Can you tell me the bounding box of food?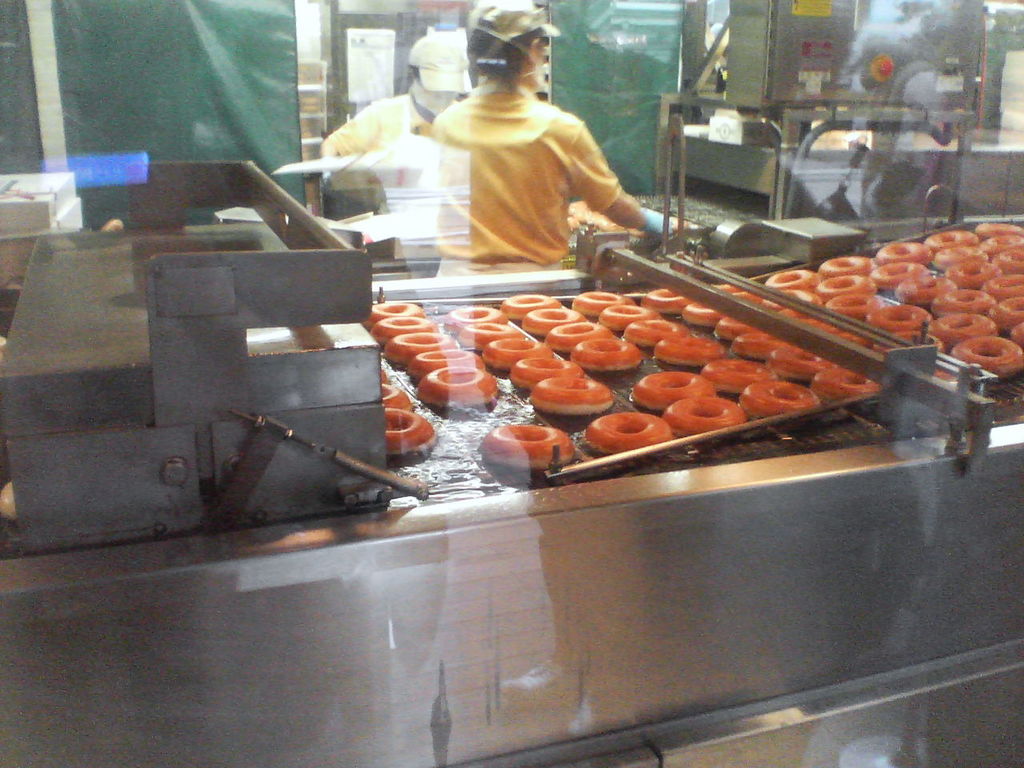
<box>517,306,579,338</box>.
